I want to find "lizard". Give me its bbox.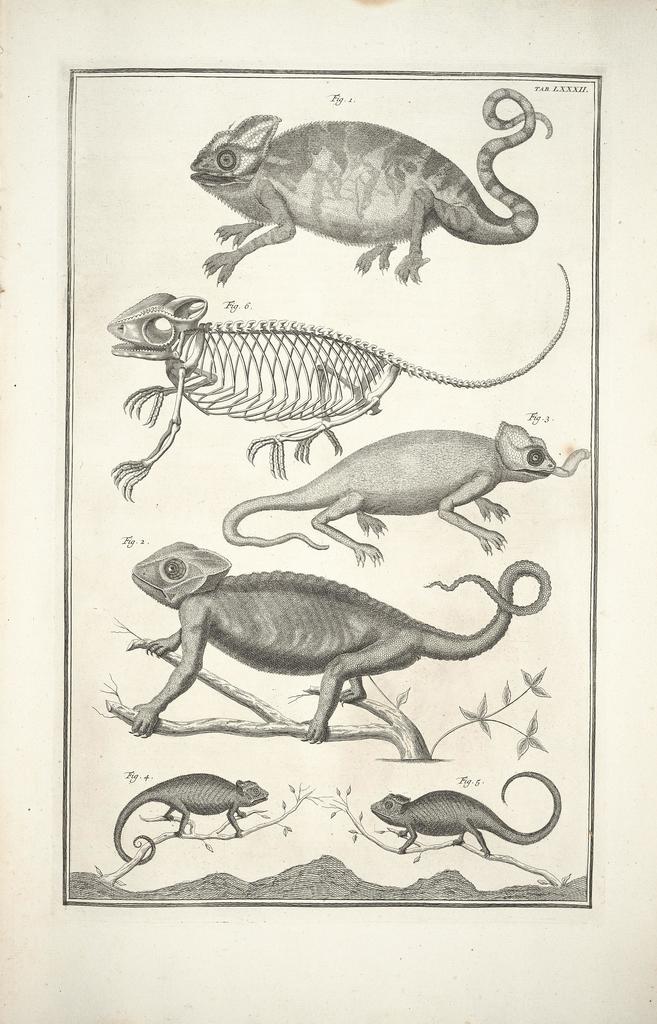
left=104, top=543, right=537, bottom=769.
